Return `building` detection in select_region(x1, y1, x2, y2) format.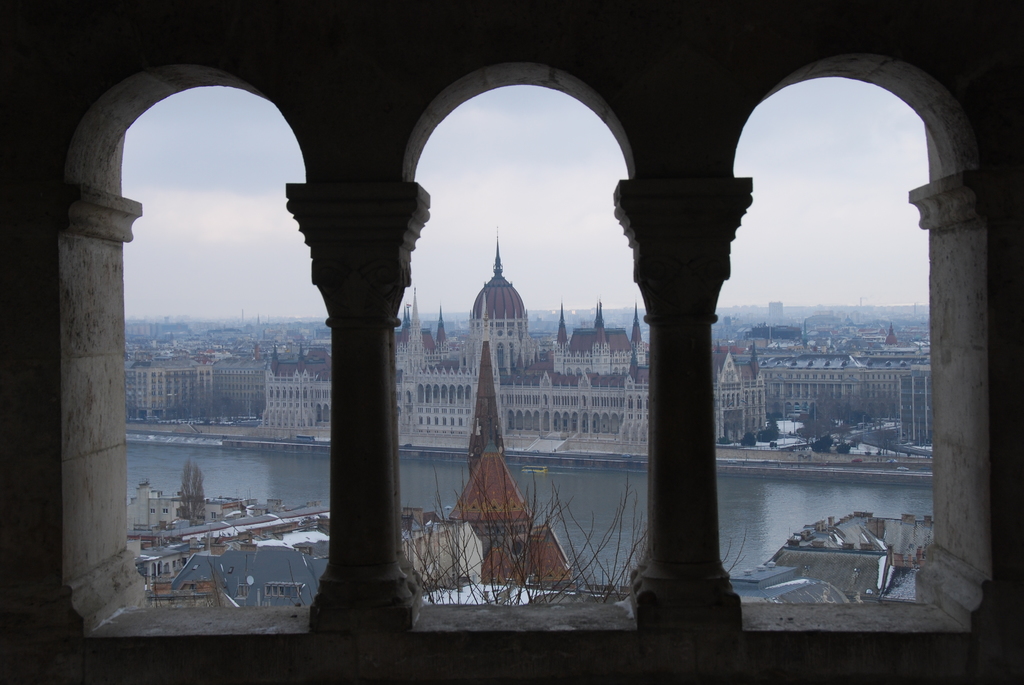
select_region(0, 0, 1023, 684).
